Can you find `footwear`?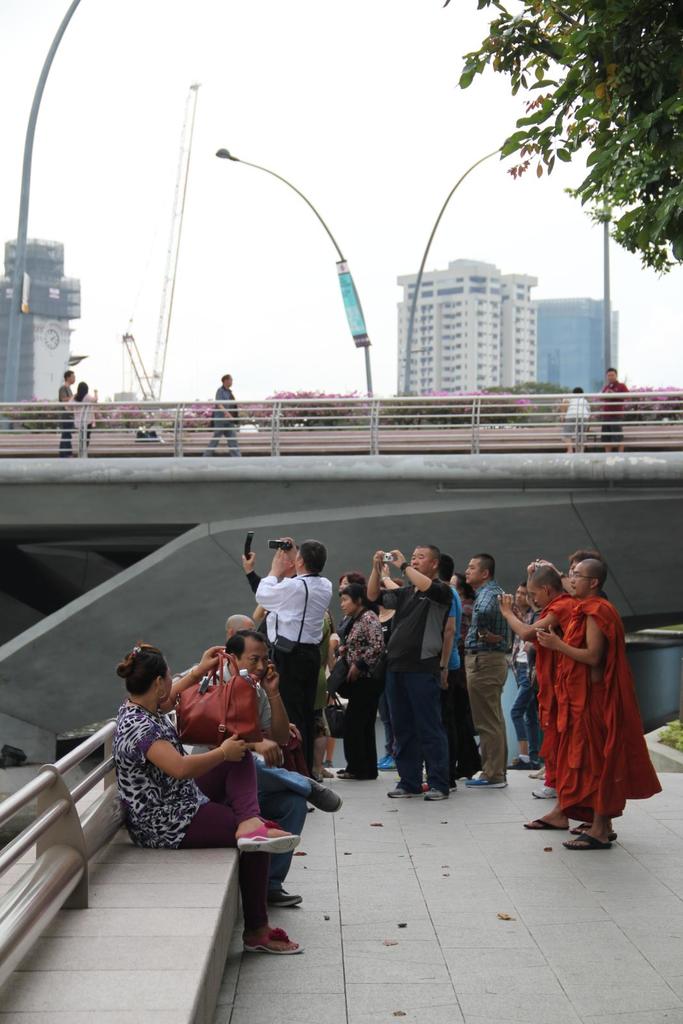
Yes, bounding box: [left=561, top=835, right=614, bottom=849].
